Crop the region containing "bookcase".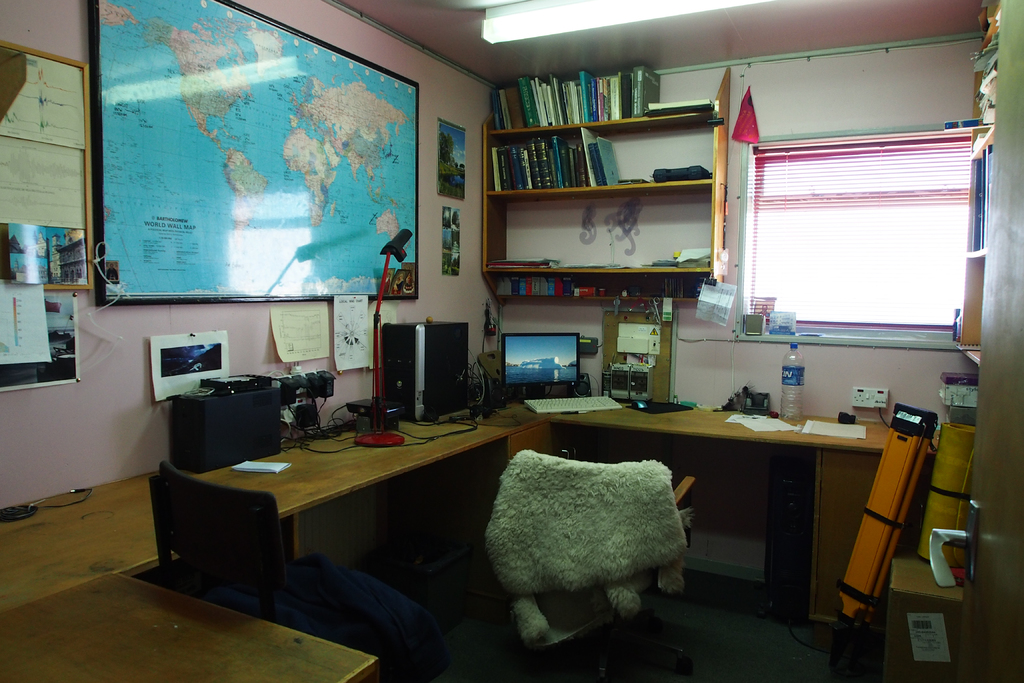
Crop region: 482,58,732,299.
